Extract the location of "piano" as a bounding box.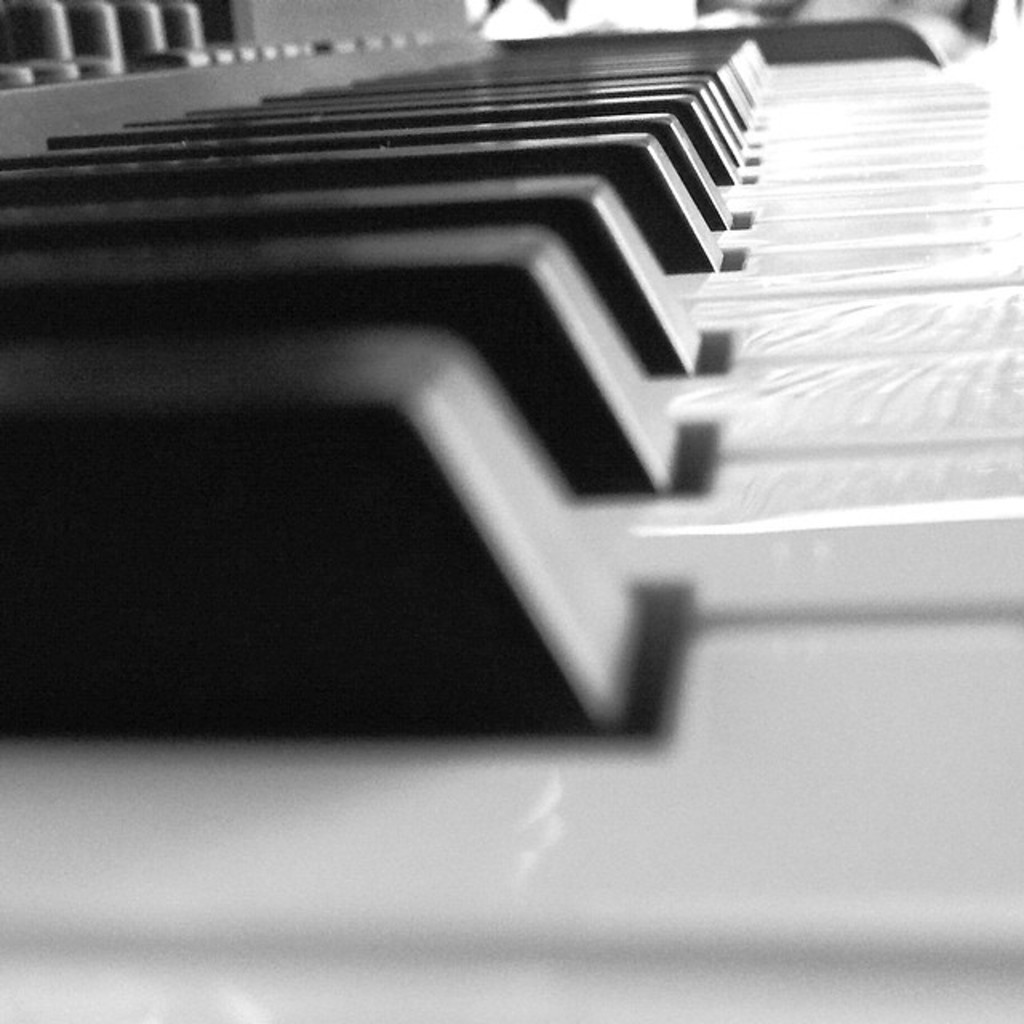
x1=0, y1=0, x2=1023, y2=970.
